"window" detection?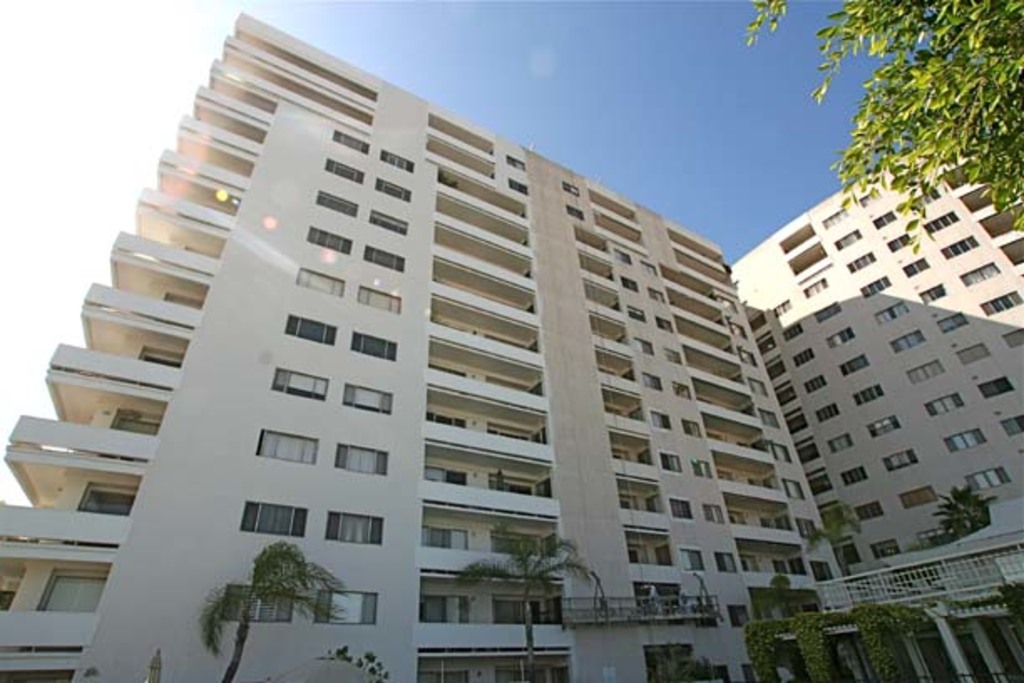
(left=343, top=388, right=393, bottom=413)
